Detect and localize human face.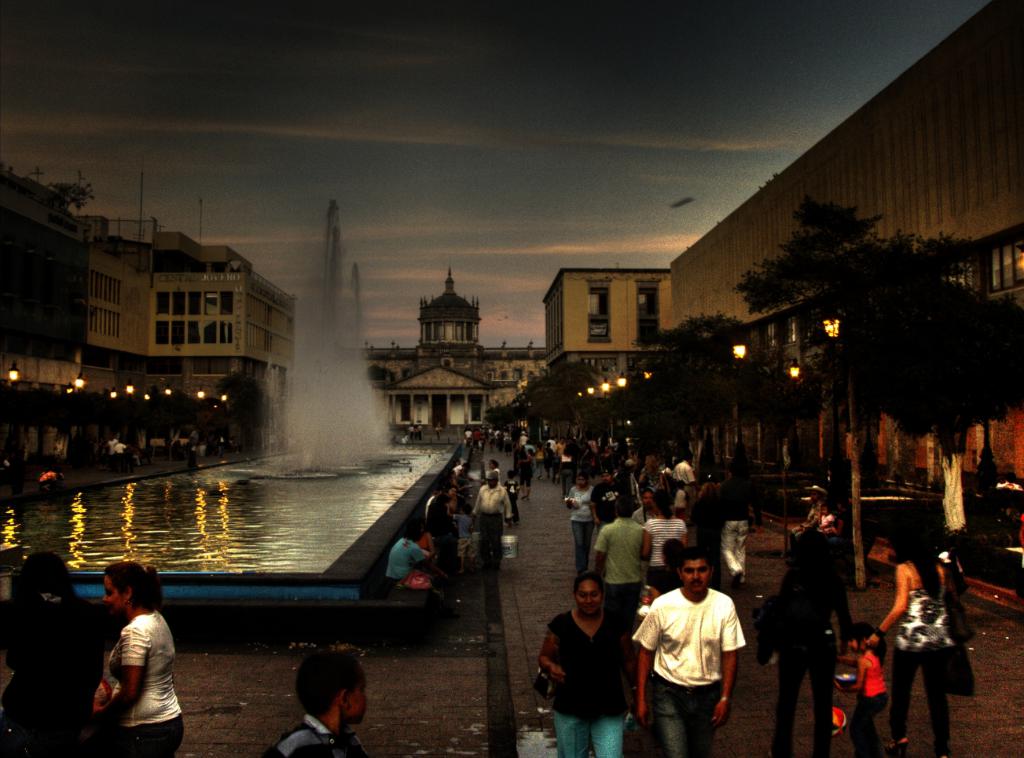
Localized at (left=642, top=493, right=656, bottom=511).
